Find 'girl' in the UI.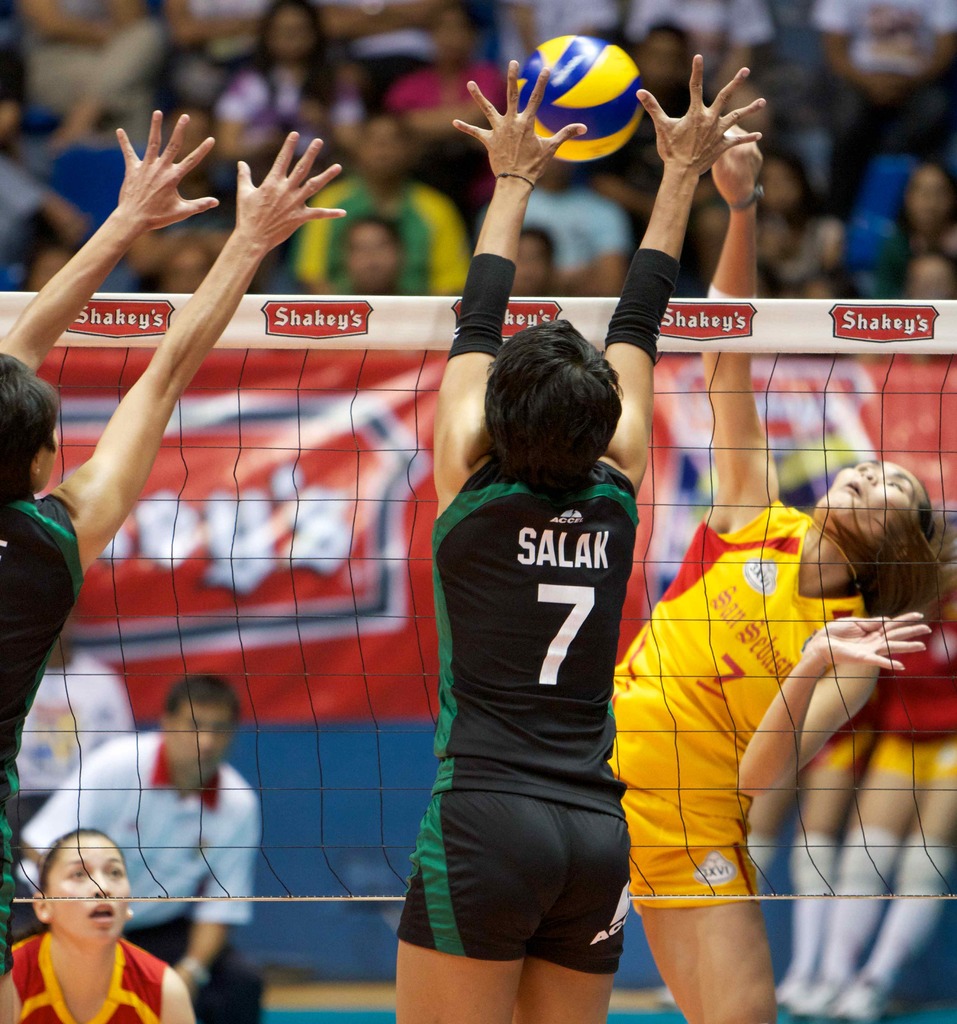
UI element at (214,0,365,159).
